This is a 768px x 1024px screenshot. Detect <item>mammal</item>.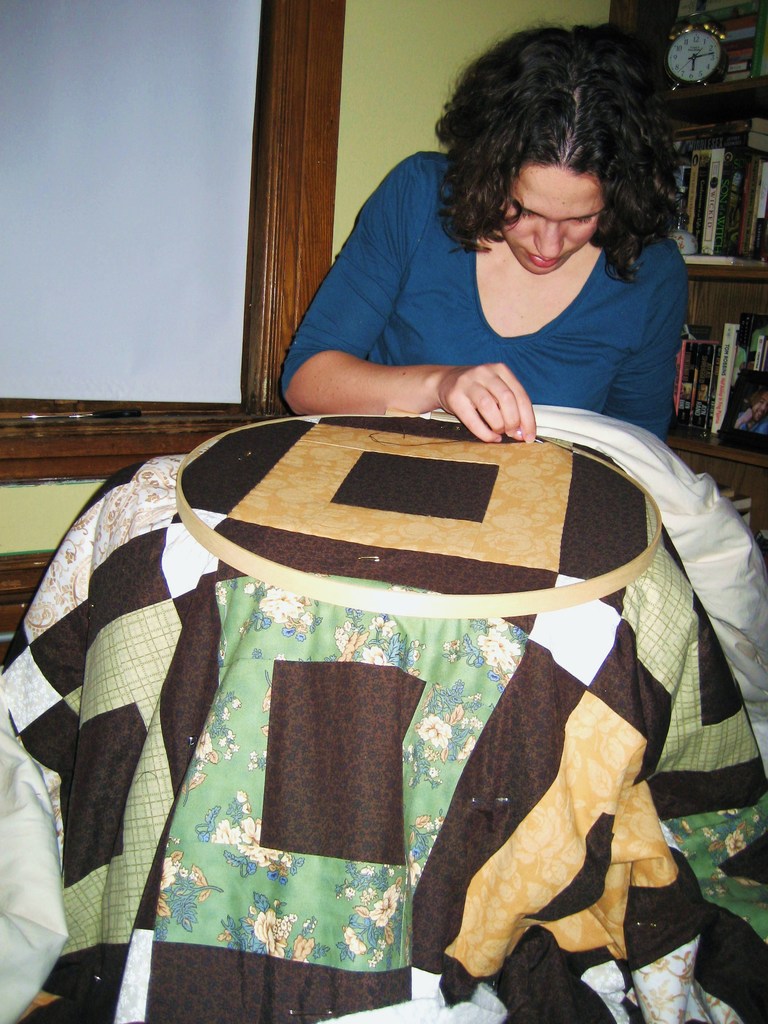
(302, 43, 742, 438).
